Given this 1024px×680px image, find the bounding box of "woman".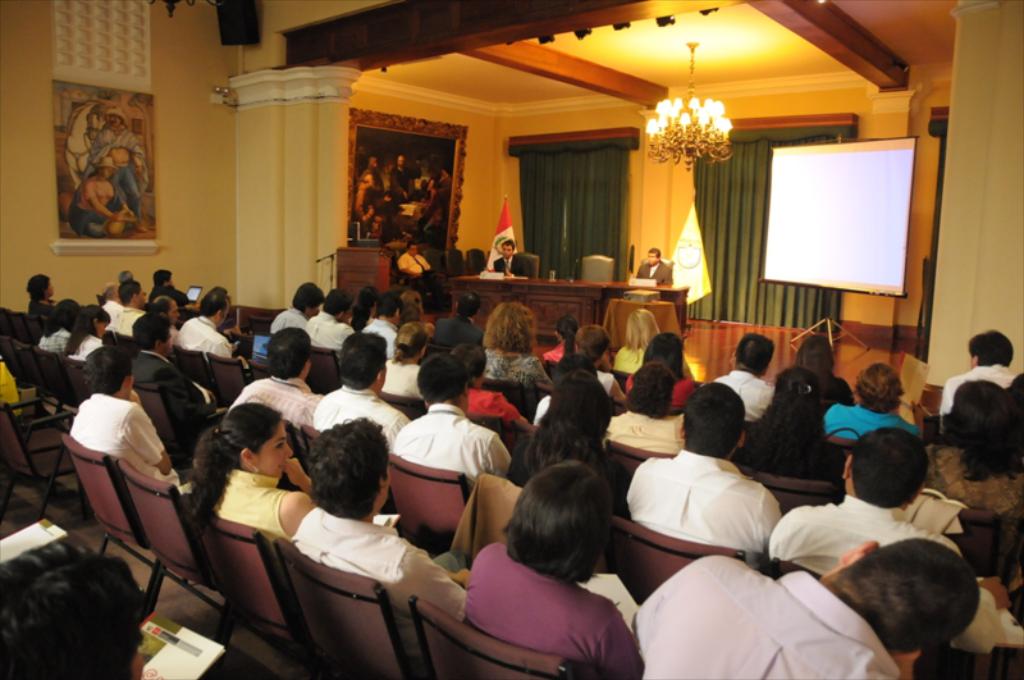
BBox(27, 274, 52, 324).
